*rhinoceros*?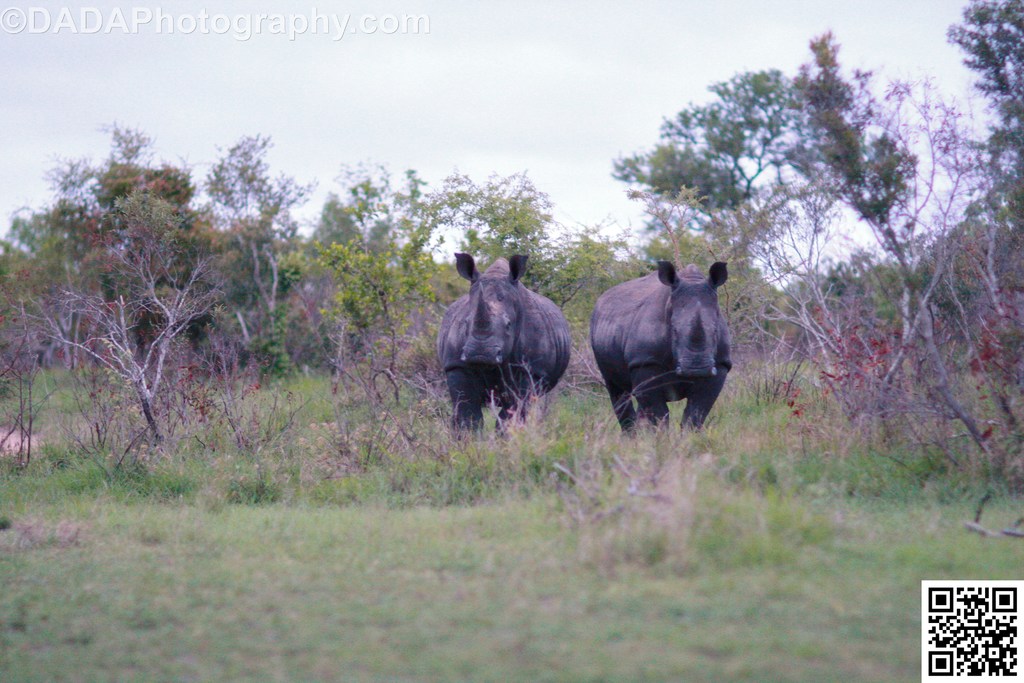
rect(588, 256, 729, 438)
